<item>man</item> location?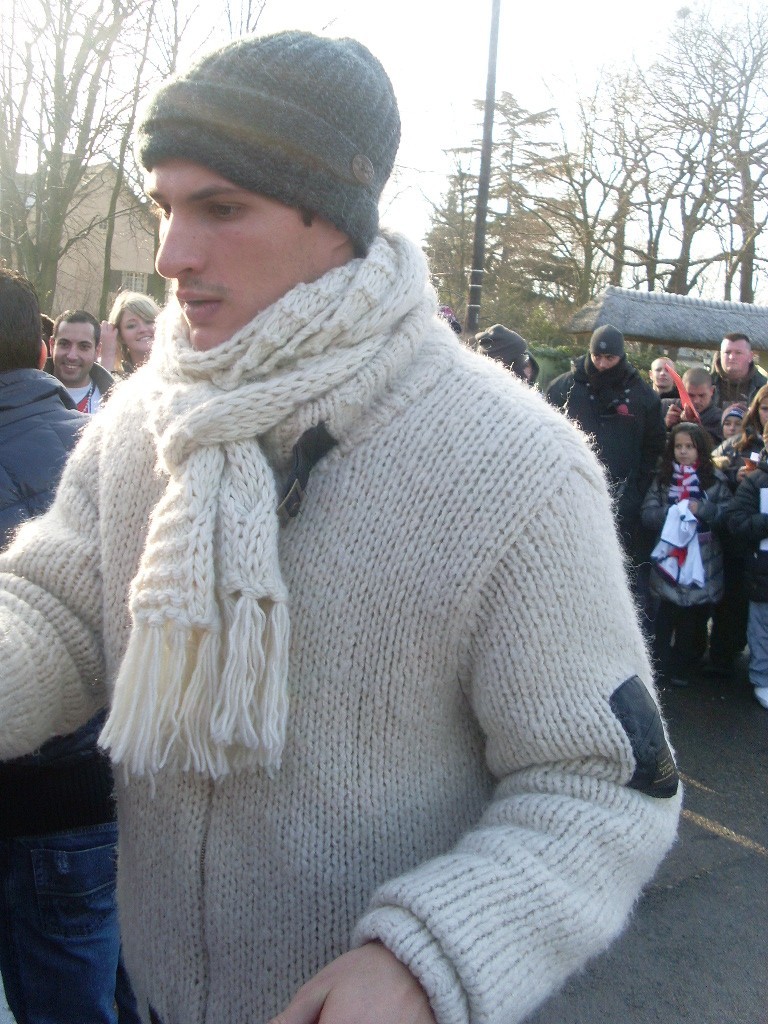
Rect(642, 362, 685, 400)
